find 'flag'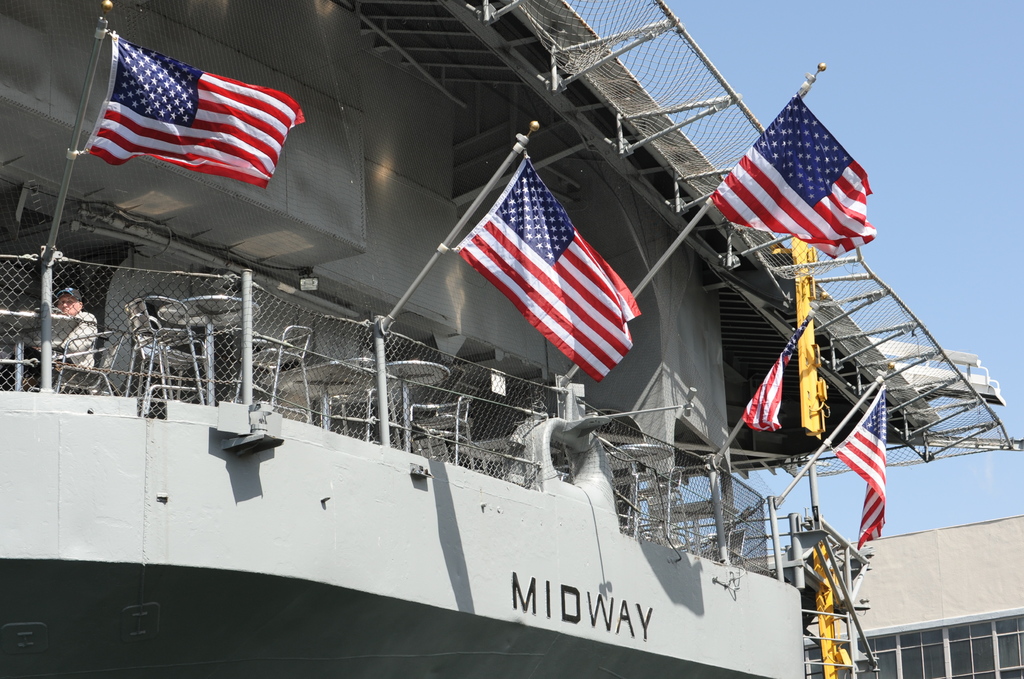
<box>820,380,897,556</box>
